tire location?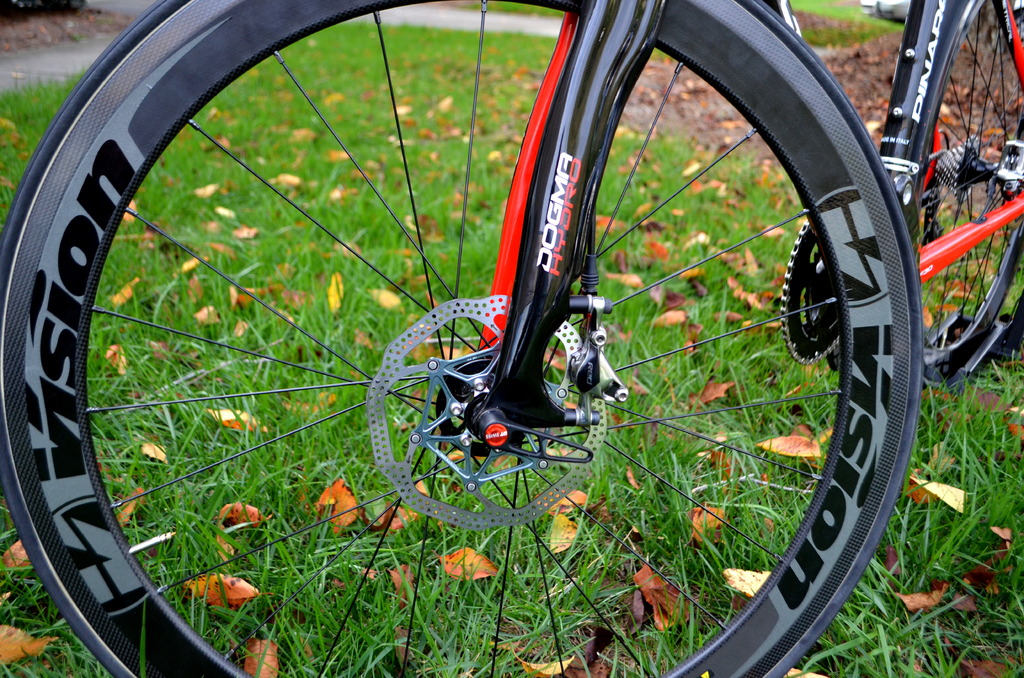
905/0/1023/380
